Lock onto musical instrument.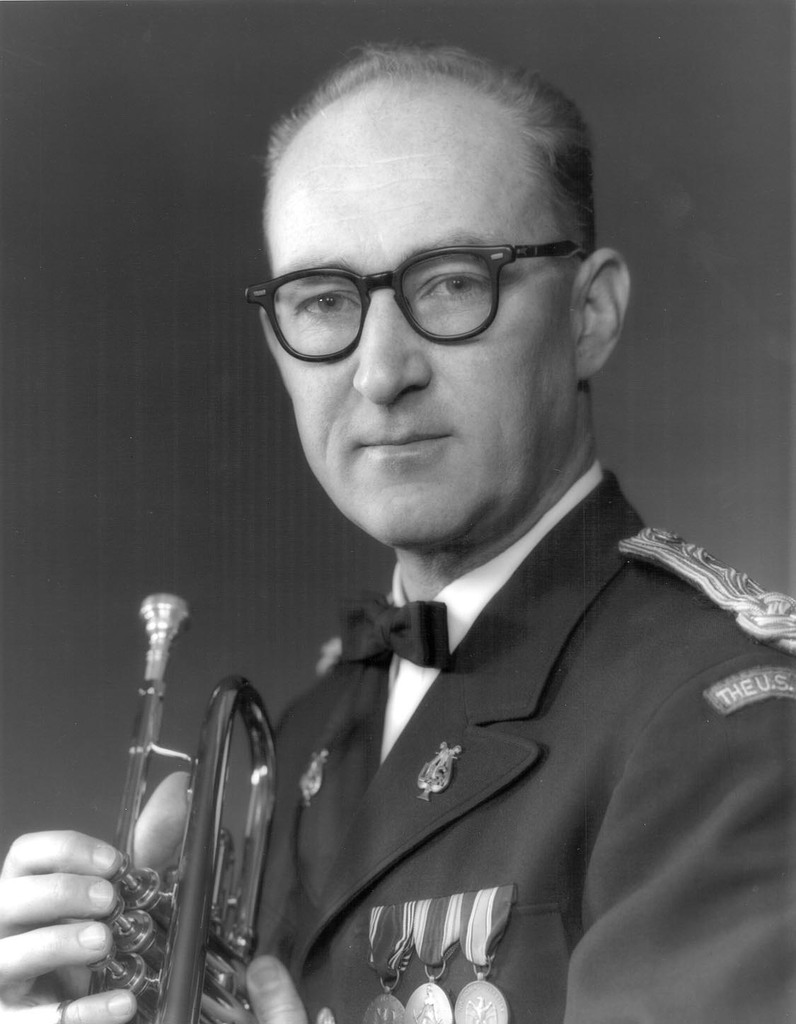
Locked: 27, 609, 328, 979.
